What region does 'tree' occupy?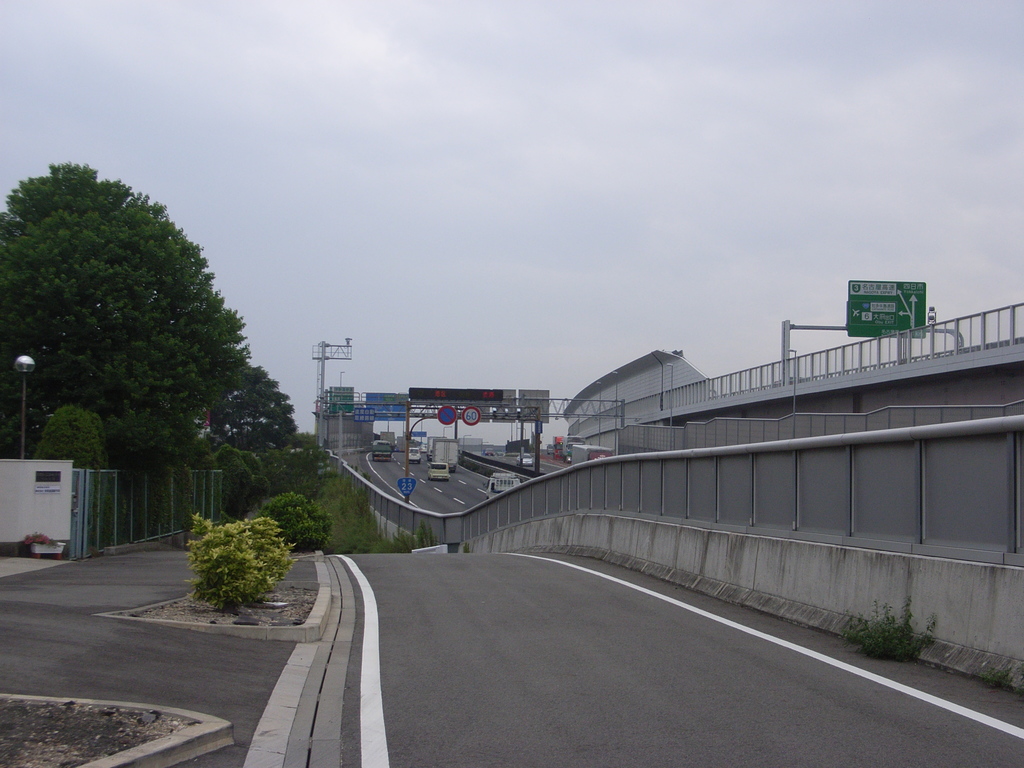
{"x1": 272, "y1": 432, "x2": 333, "y2": 499}.
